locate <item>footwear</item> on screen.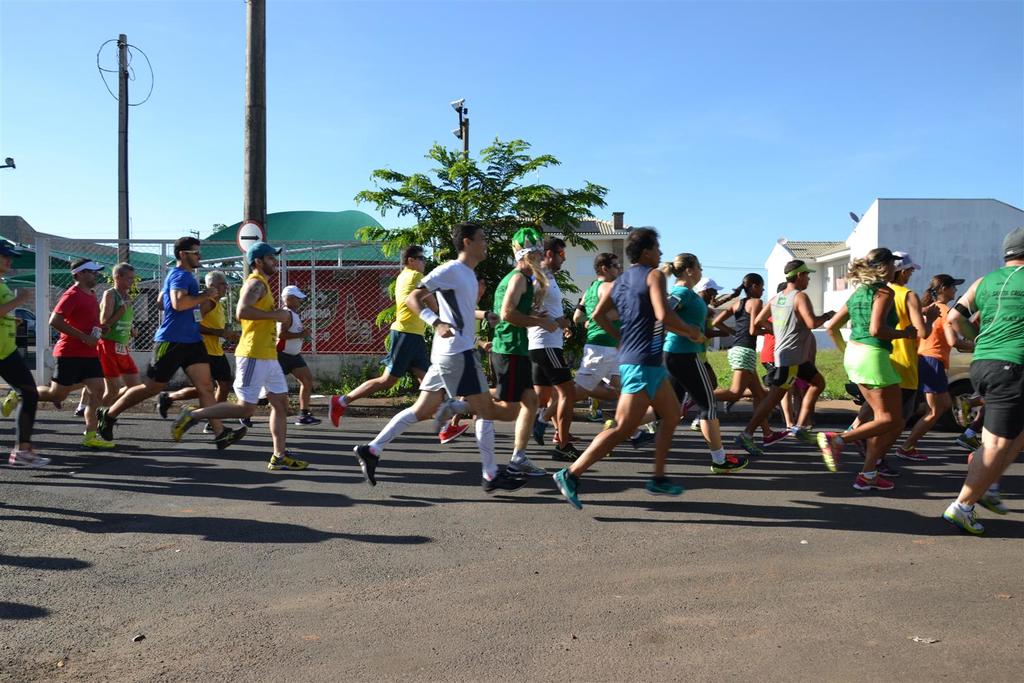
On screen at (216, 424, 247, 454).
